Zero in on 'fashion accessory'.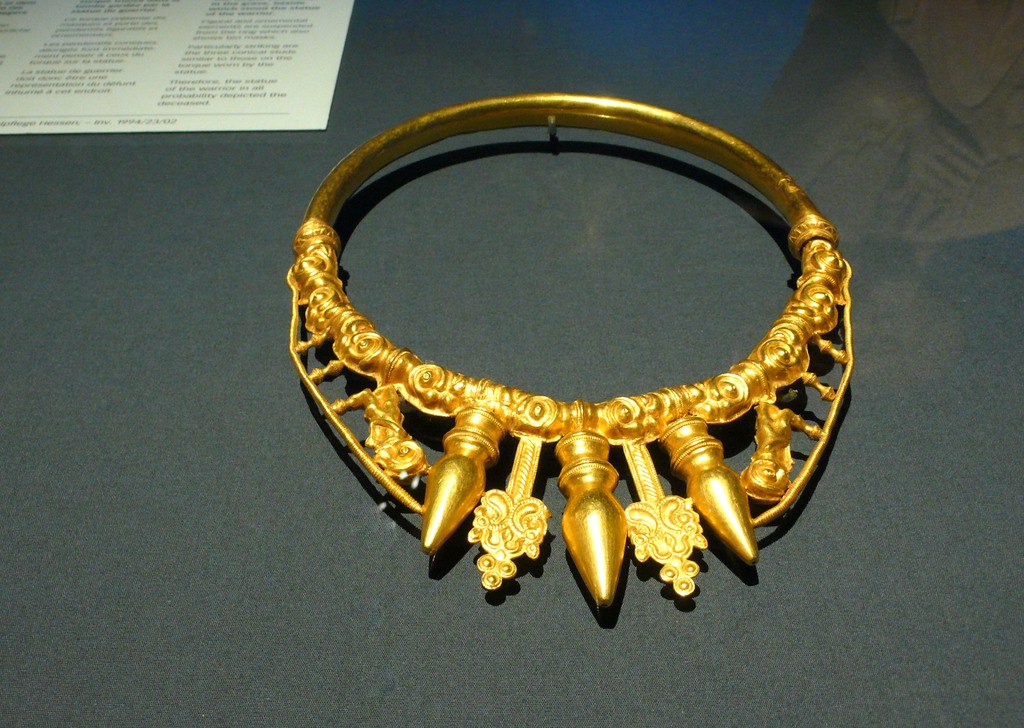
Zeroed in: Rect(282, 88, 856, 612).
